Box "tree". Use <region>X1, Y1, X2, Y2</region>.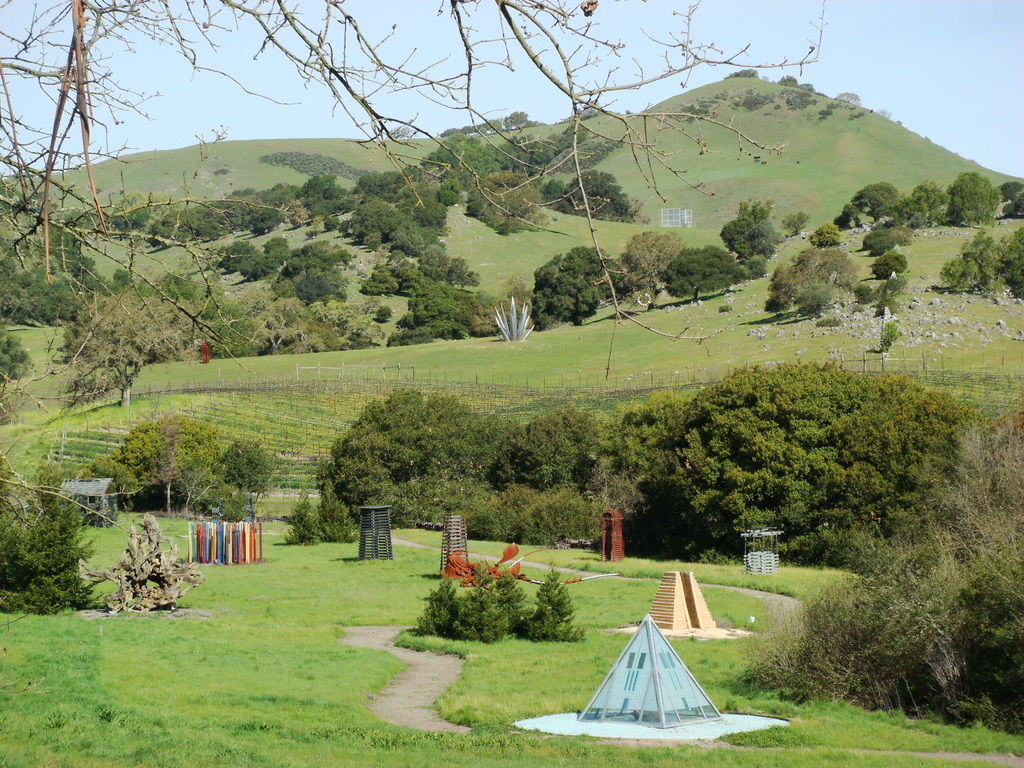
<region>881, 274, 906, 295</region>.
